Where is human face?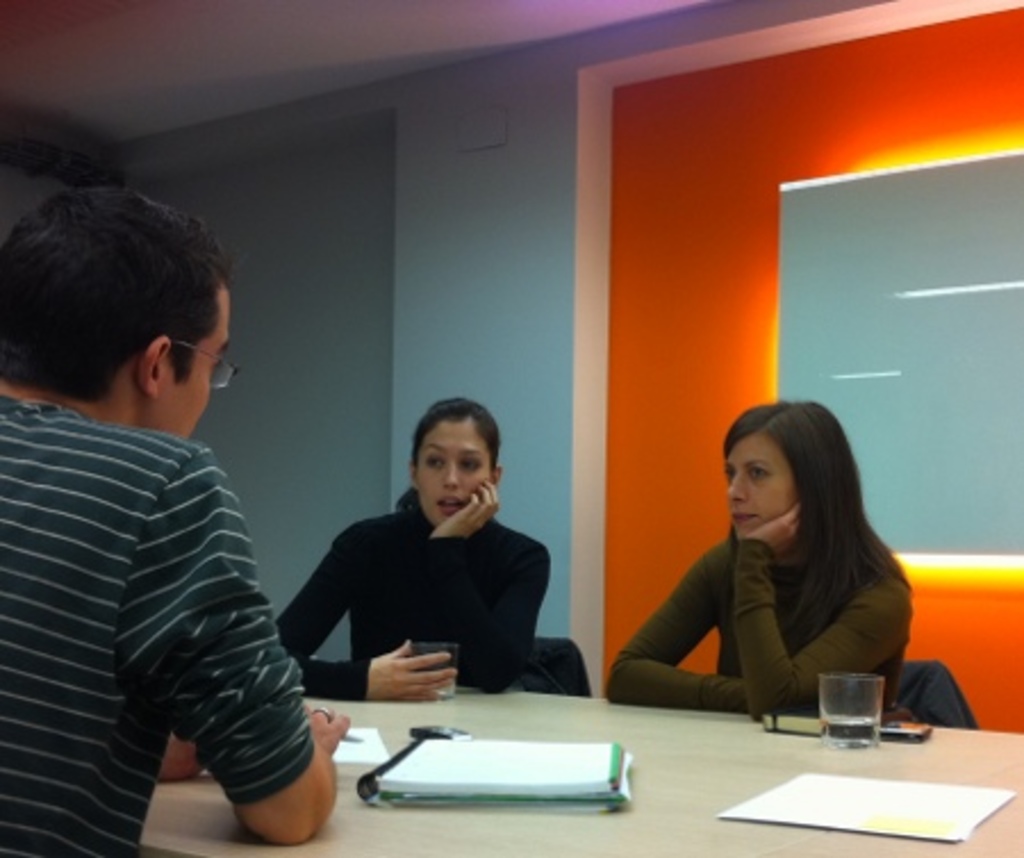
box(730, 435, 801, 544).
